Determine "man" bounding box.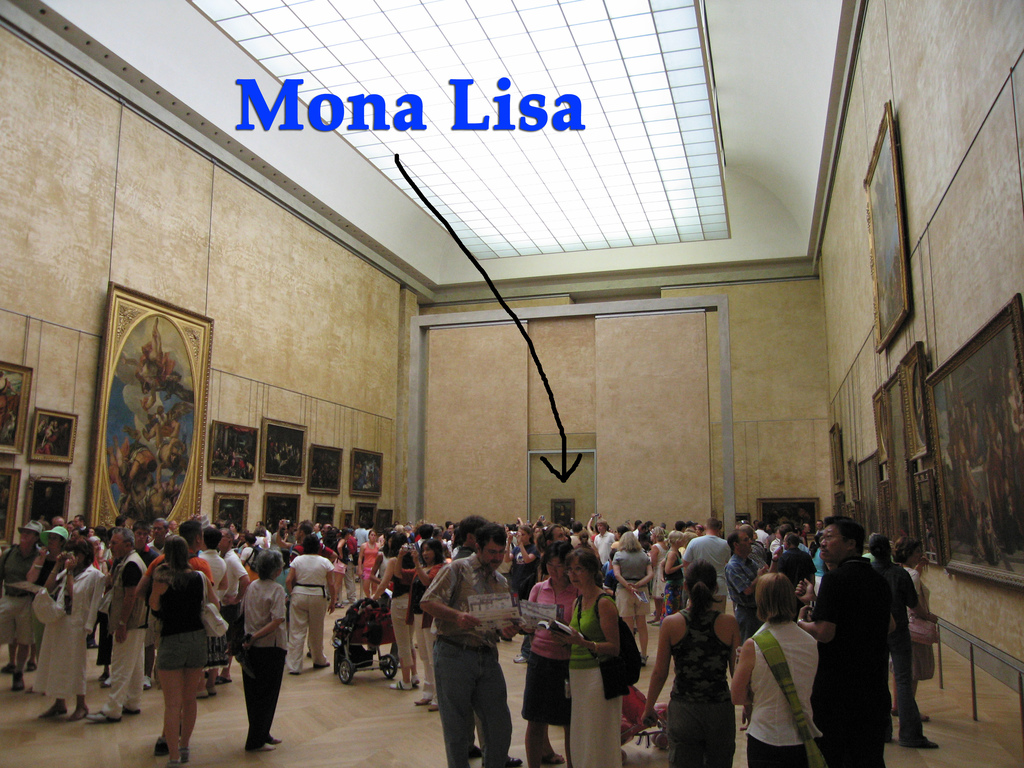
Determined: bbox=(86, 529, 145, 722).
